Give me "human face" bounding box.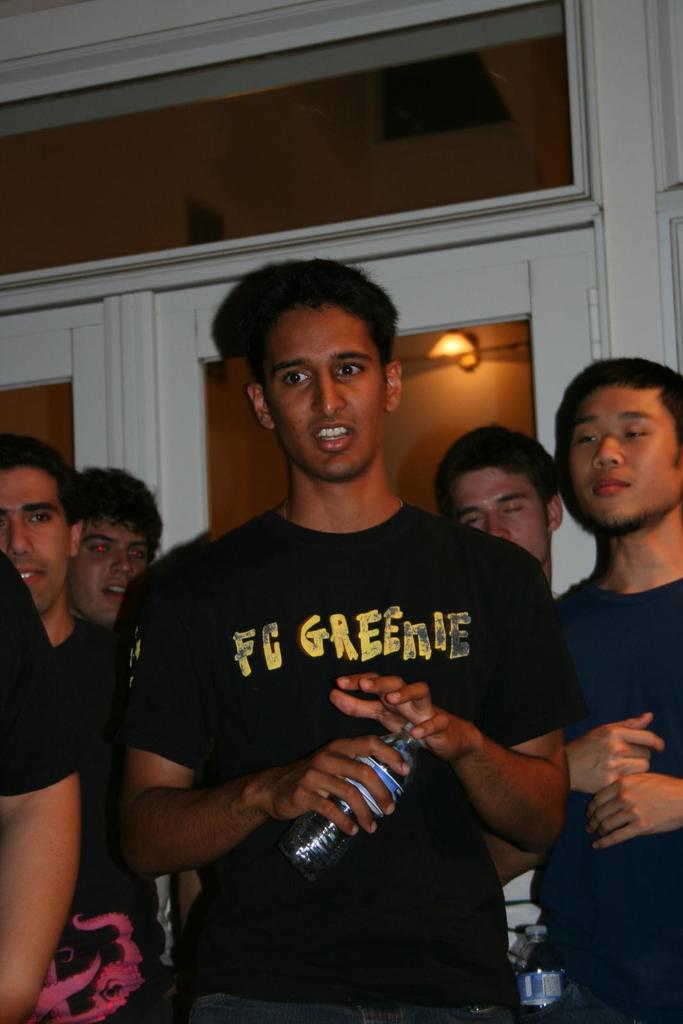
pyautogui.locateOnScreen(257, 299, 383, 477).
